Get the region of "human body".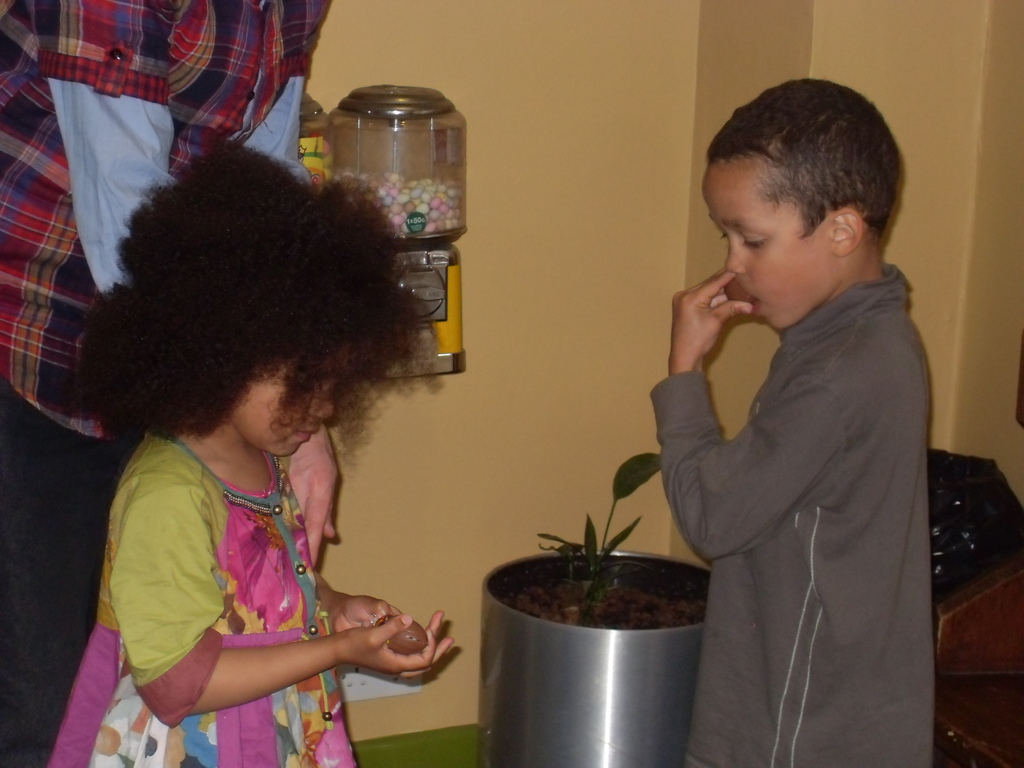
region(49, 426, 456, 767).
